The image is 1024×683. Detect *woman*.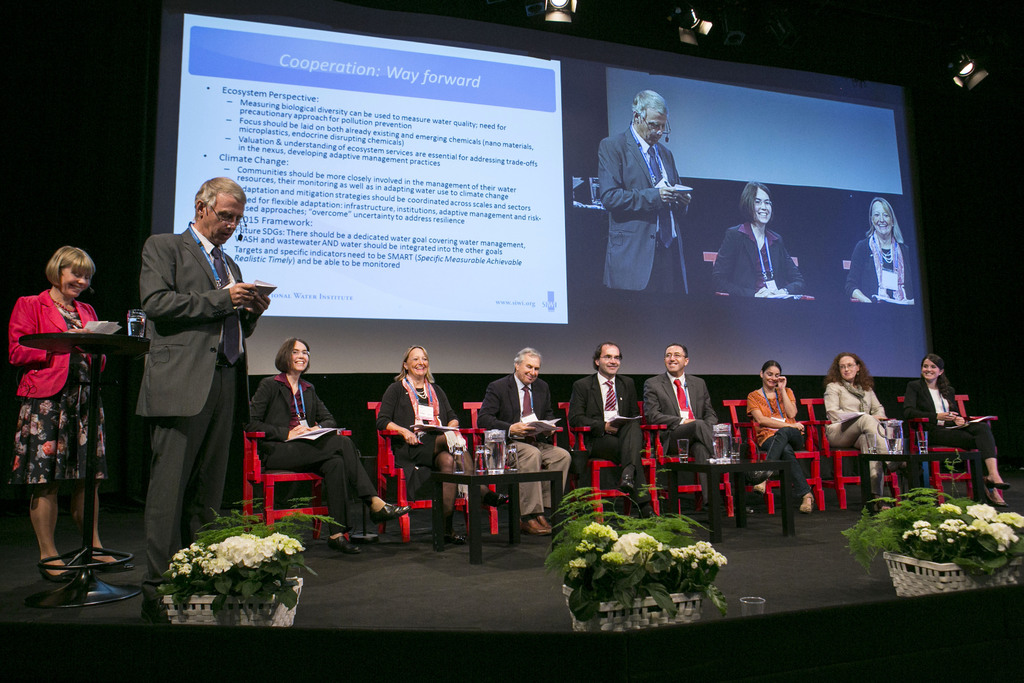
Detection: box=[717, 176, 814, 300].
